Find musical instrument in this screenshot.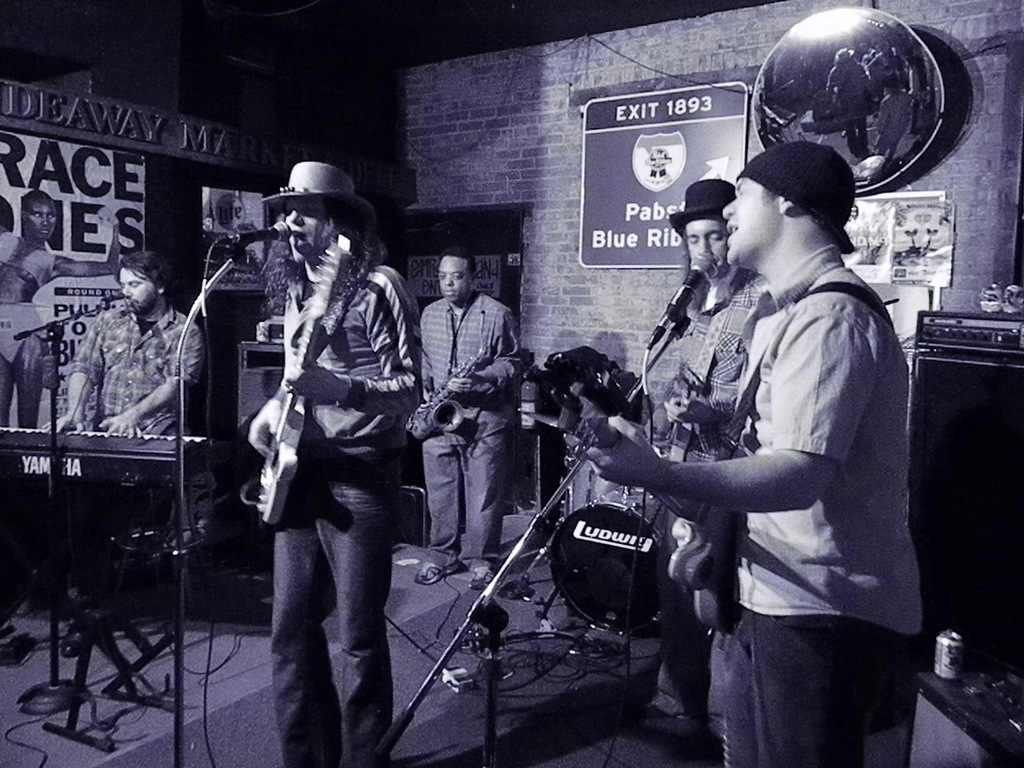
The bounding box for musical instrument is detection(401, 308, 485, 440).
